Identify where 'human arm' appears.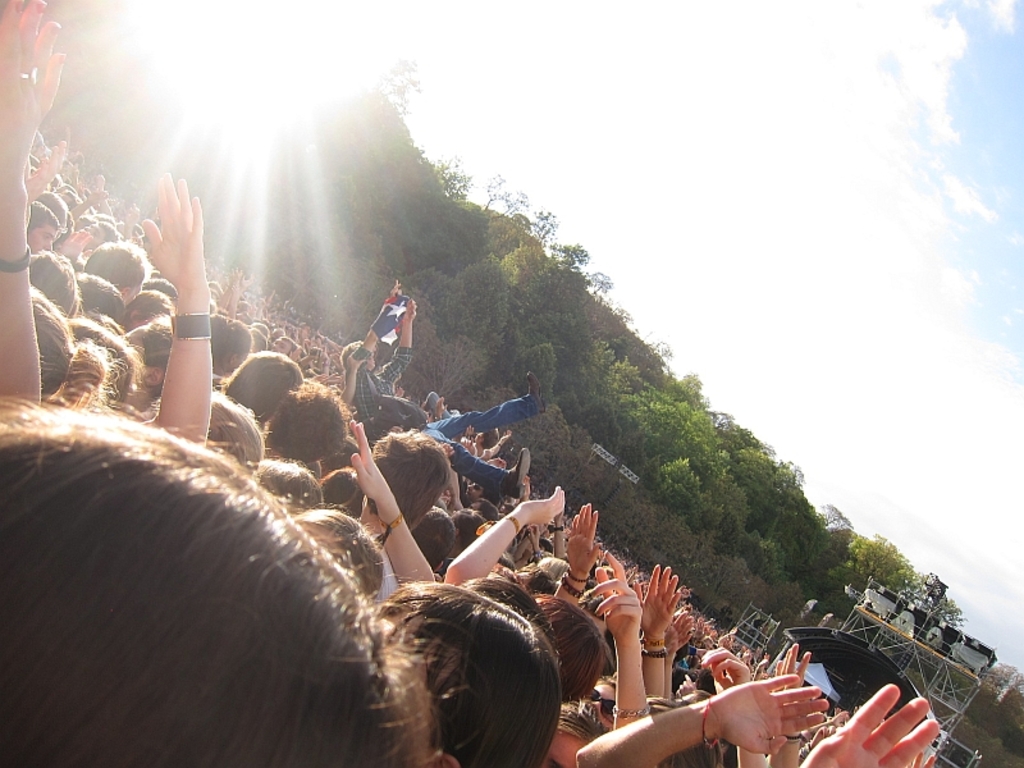
Appears at {"left": 124, "top": 205, "right": 138, "bottom": 238}.
